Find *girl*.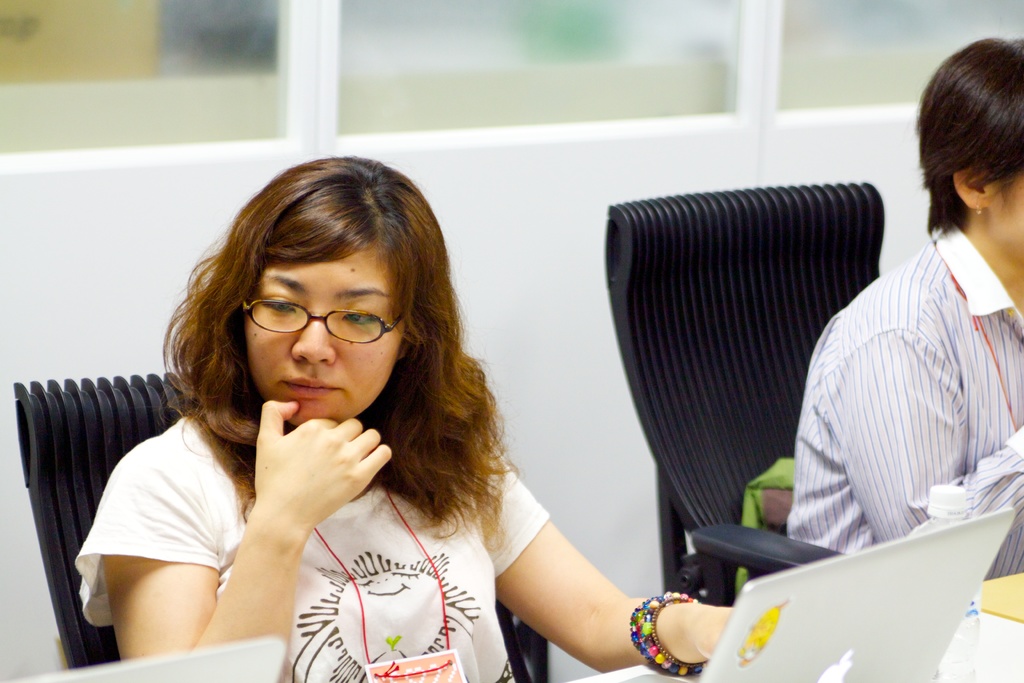
box=[77, 149, 740, 665].
